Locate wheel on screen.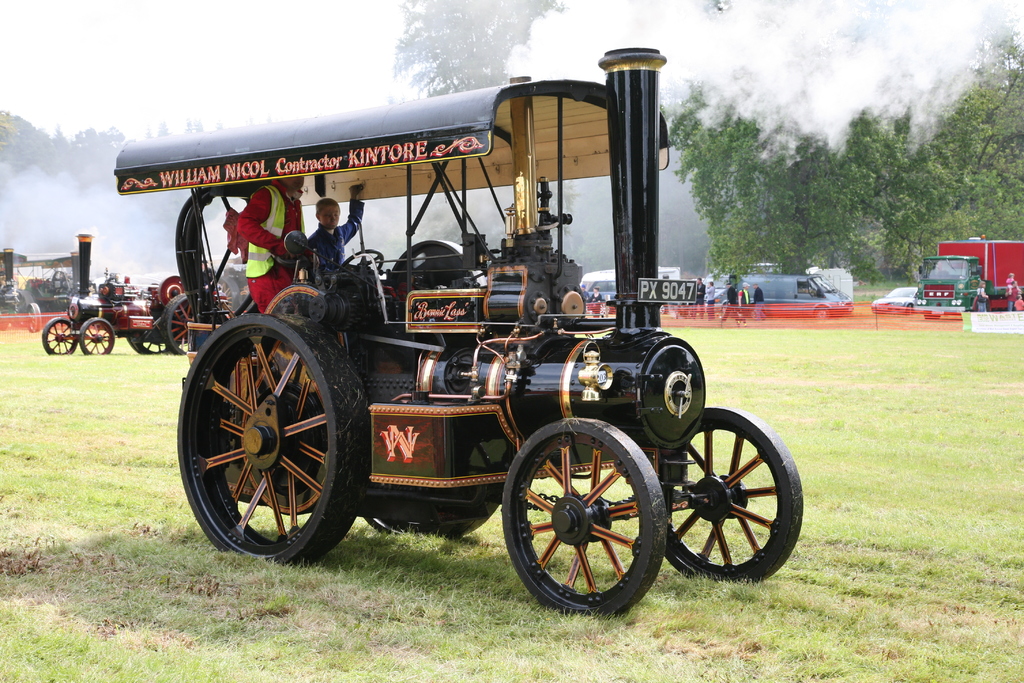
On screen at select_region(27, 303, 42, 334).
